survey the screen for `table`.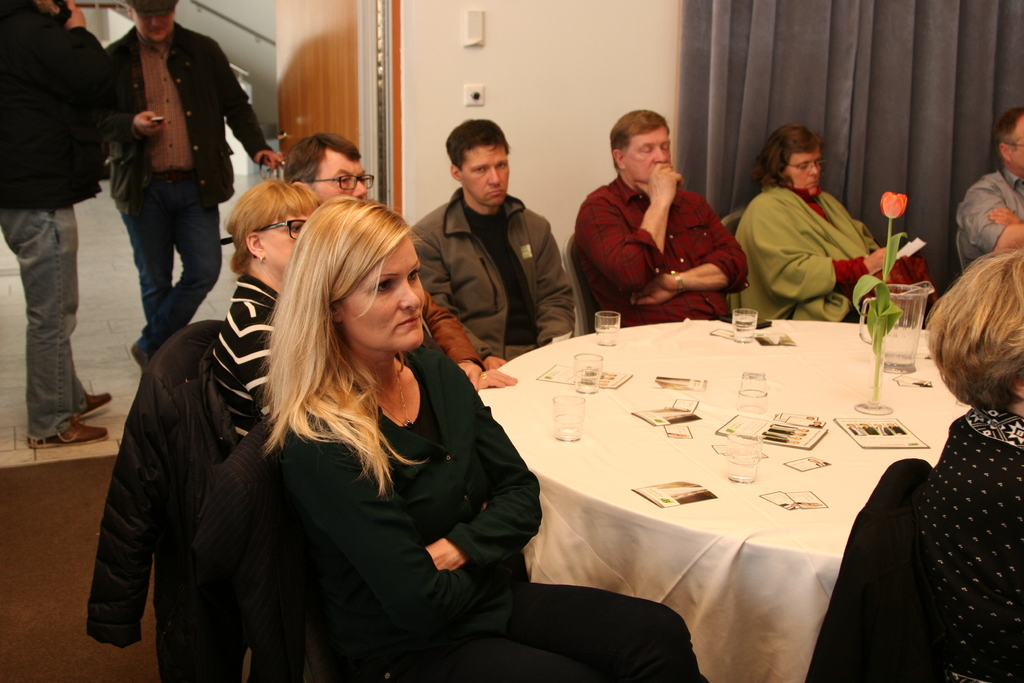
Survey found: rect(467, 327, 975, 682).
